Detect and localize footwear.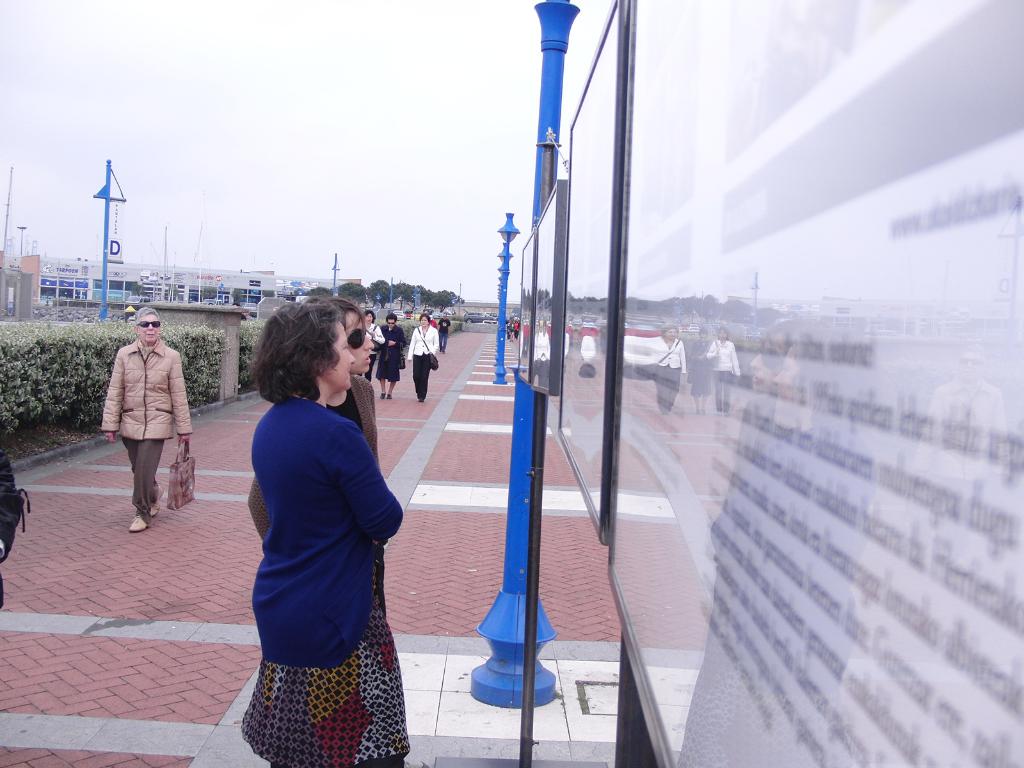
Localized at l=388, t=388, r=396, b=401.
